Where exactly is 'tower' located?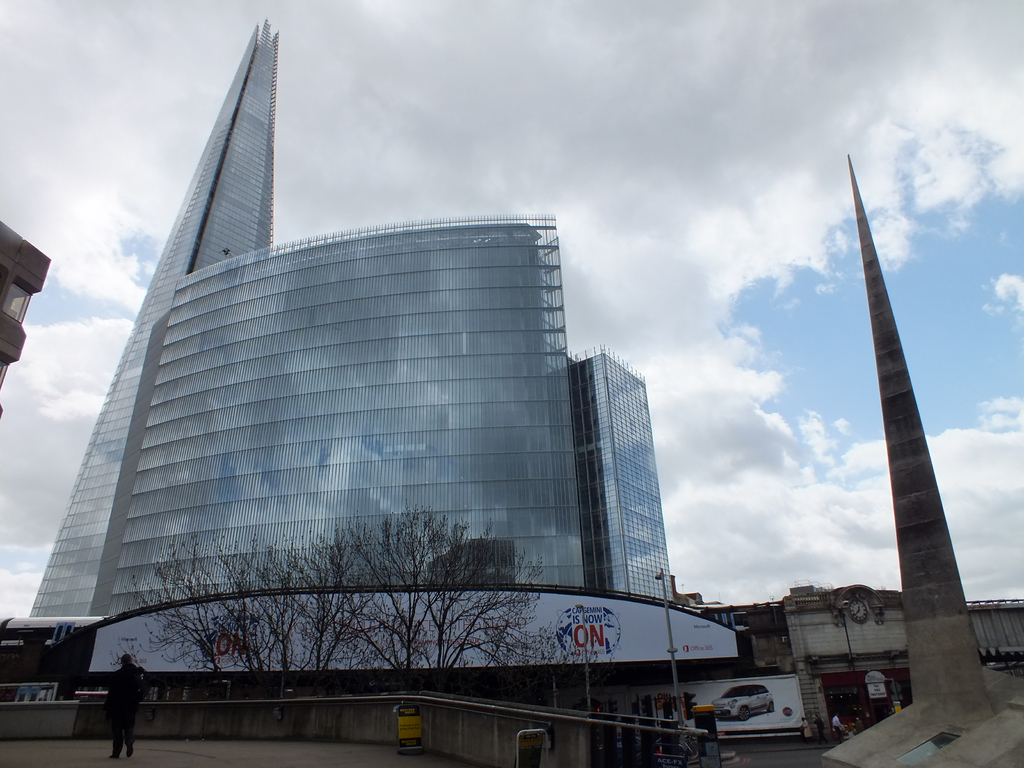
Its bounding box is l=824, t=128, r=992, b=749.
